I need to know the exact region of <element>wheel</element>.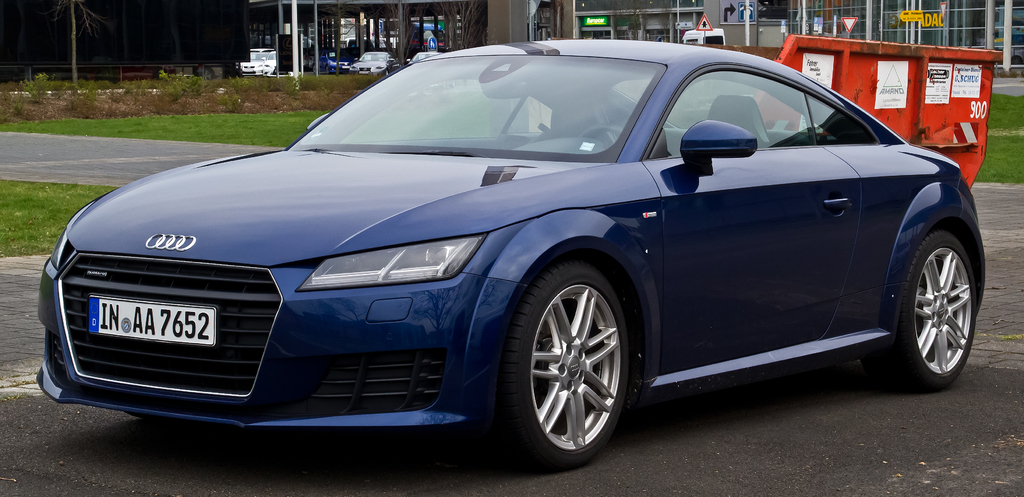
Region: (x1=507, y1=263, x2=646, y2=476).
